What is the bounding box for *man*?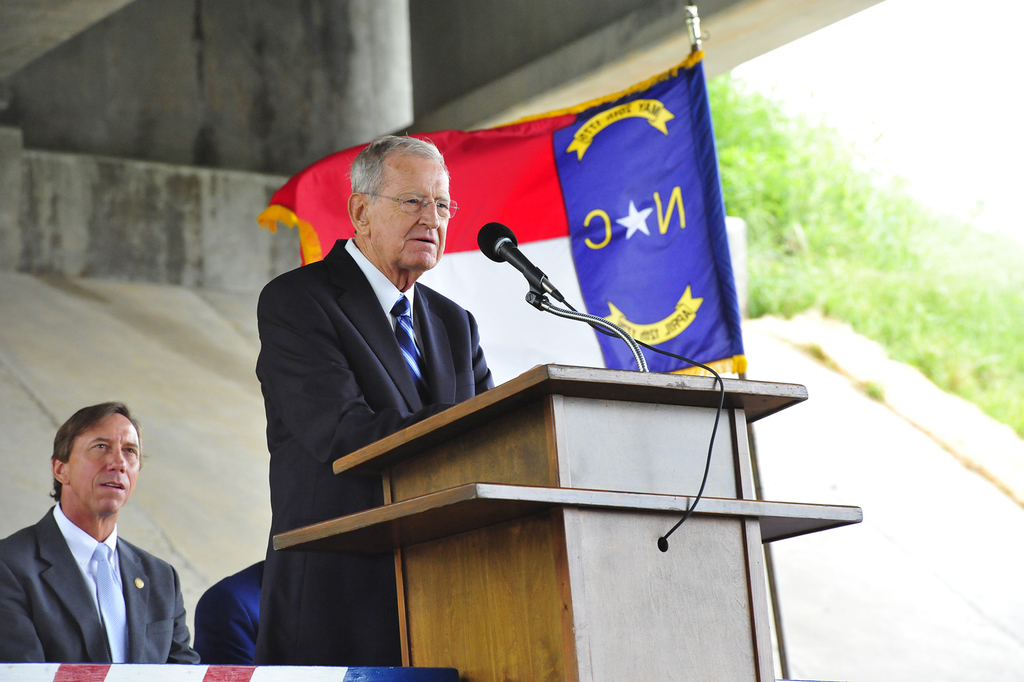
<box>0,395,196,681</box>.
